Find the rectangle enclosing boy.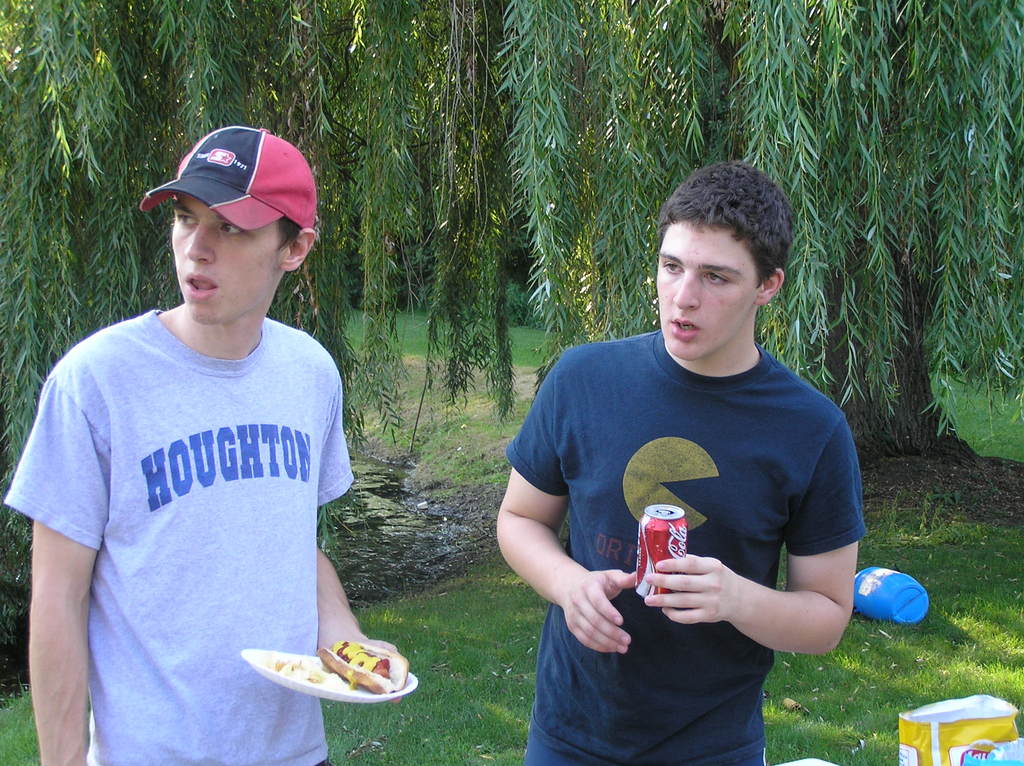
bbox=(3, 129, 417, 765).
